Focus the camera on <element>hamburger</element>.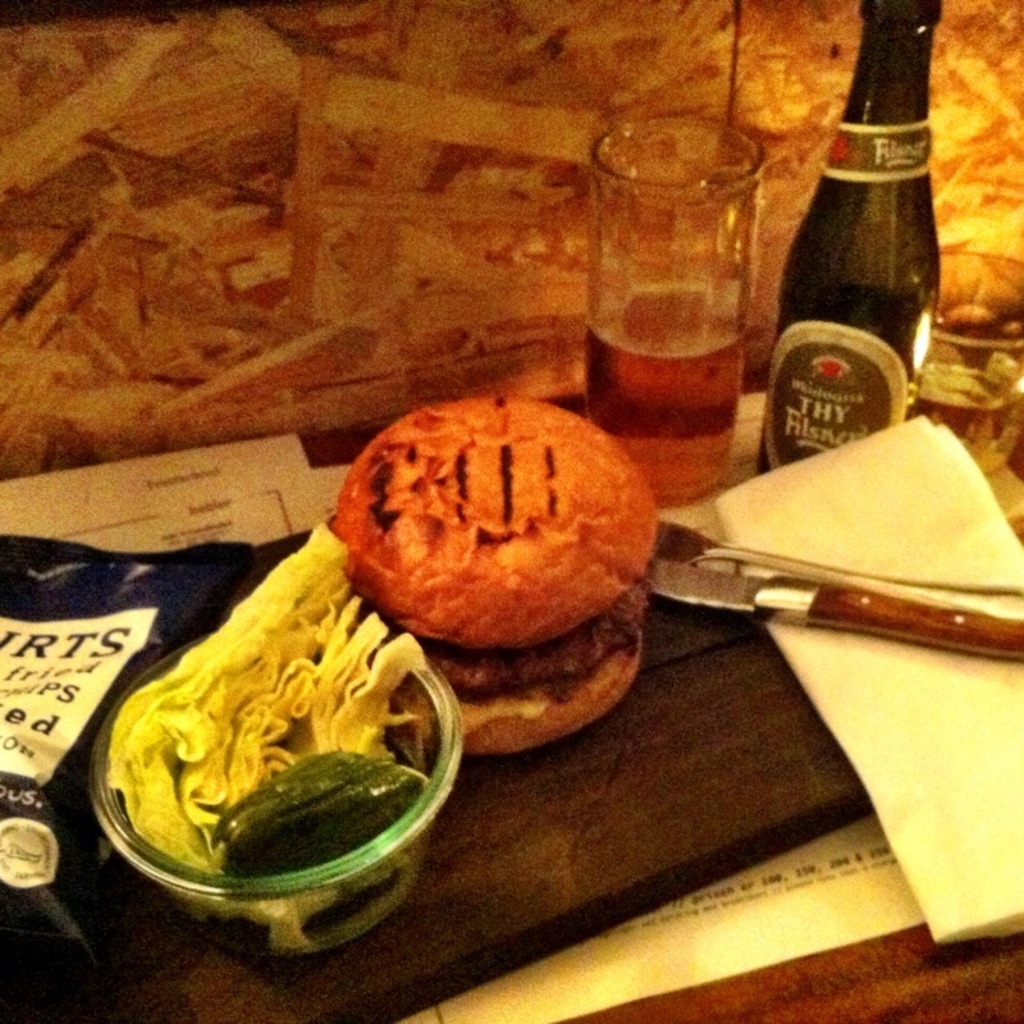
Focus region: bbox(329, 388, 657, 760).
